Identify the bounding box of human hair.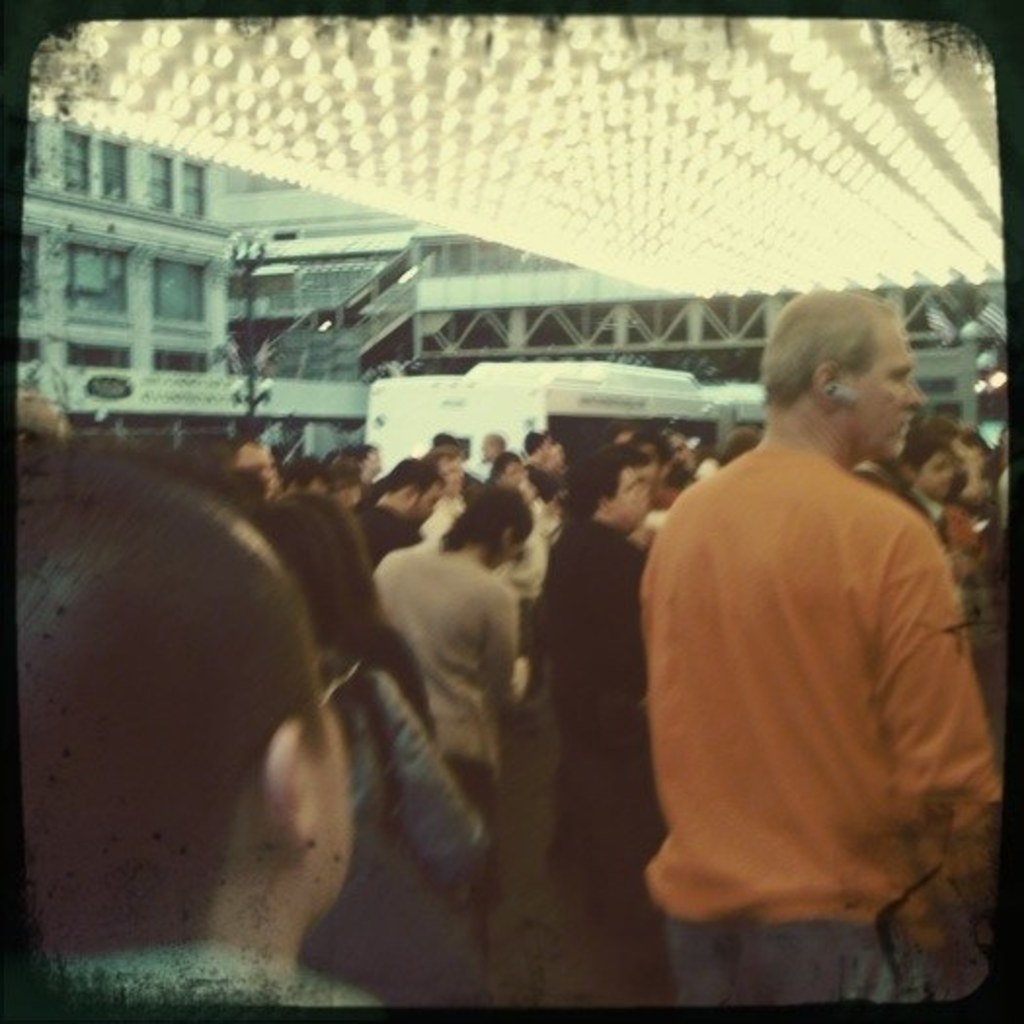
<region>722, 425, 759, 466</region>.
